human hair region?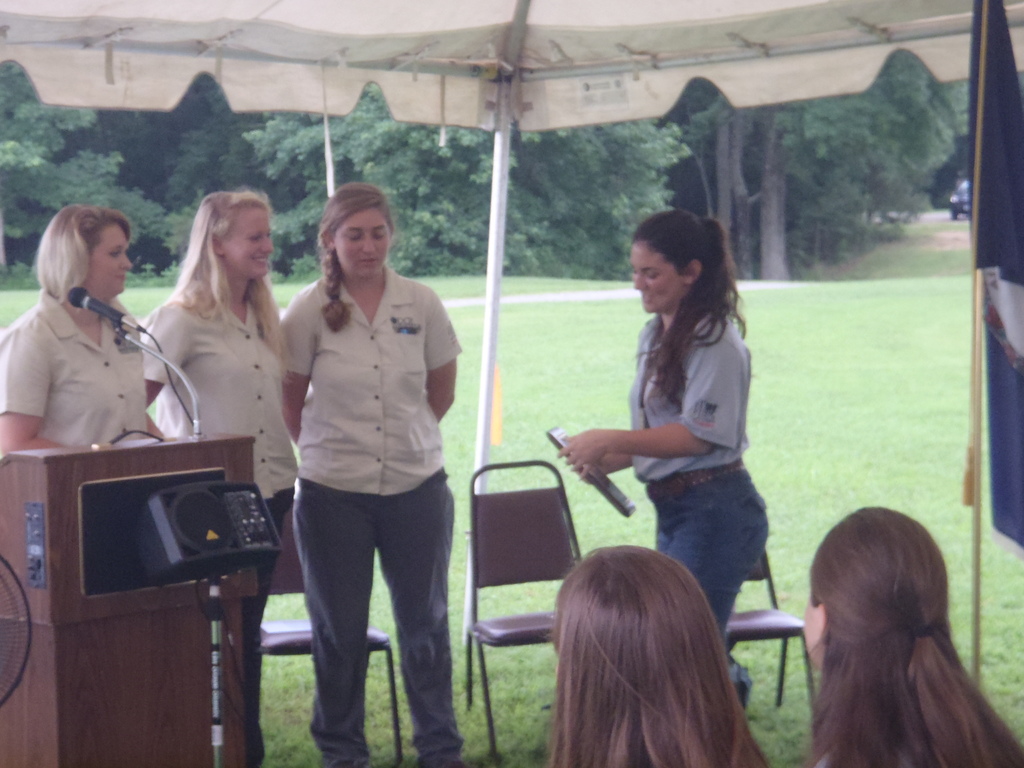
33 204 132 310
